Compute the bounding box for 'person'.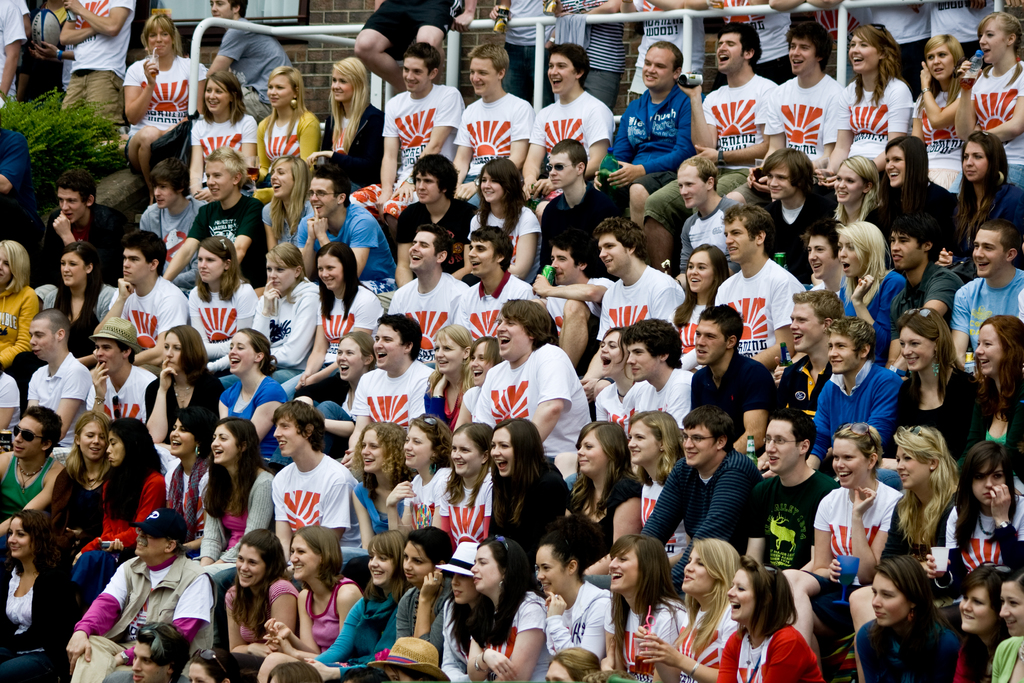
<box>848,558,968,682</box>.
